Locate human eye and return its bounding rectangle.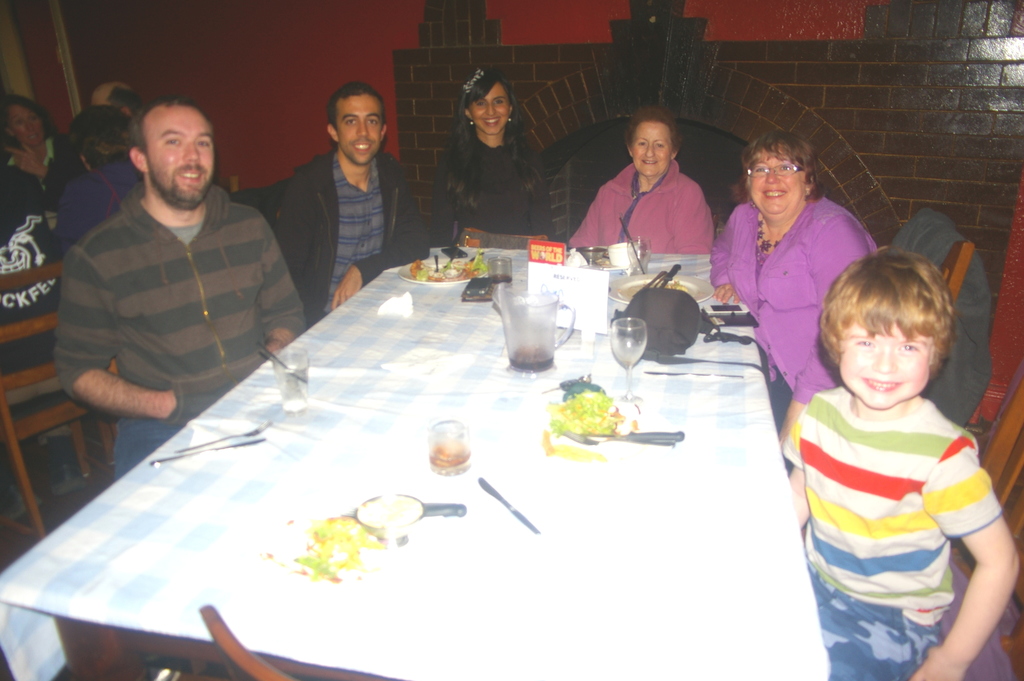
box(753, 163, 766, 173).
